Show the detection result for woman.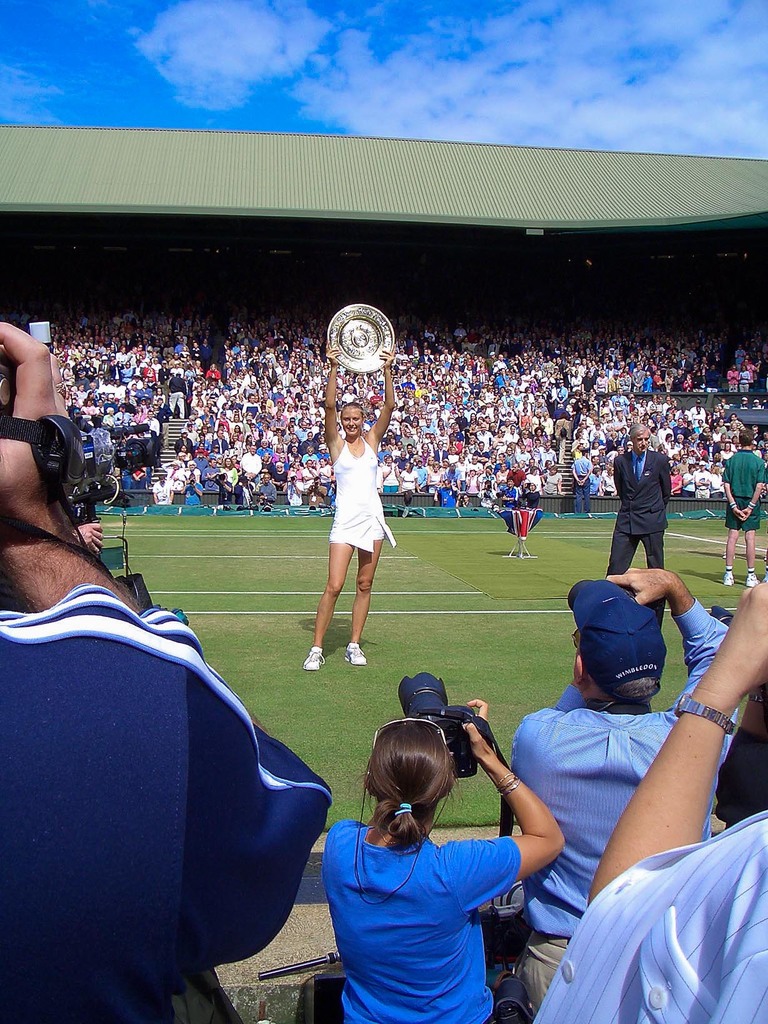
bbox=(97, 323, 99, 334).
